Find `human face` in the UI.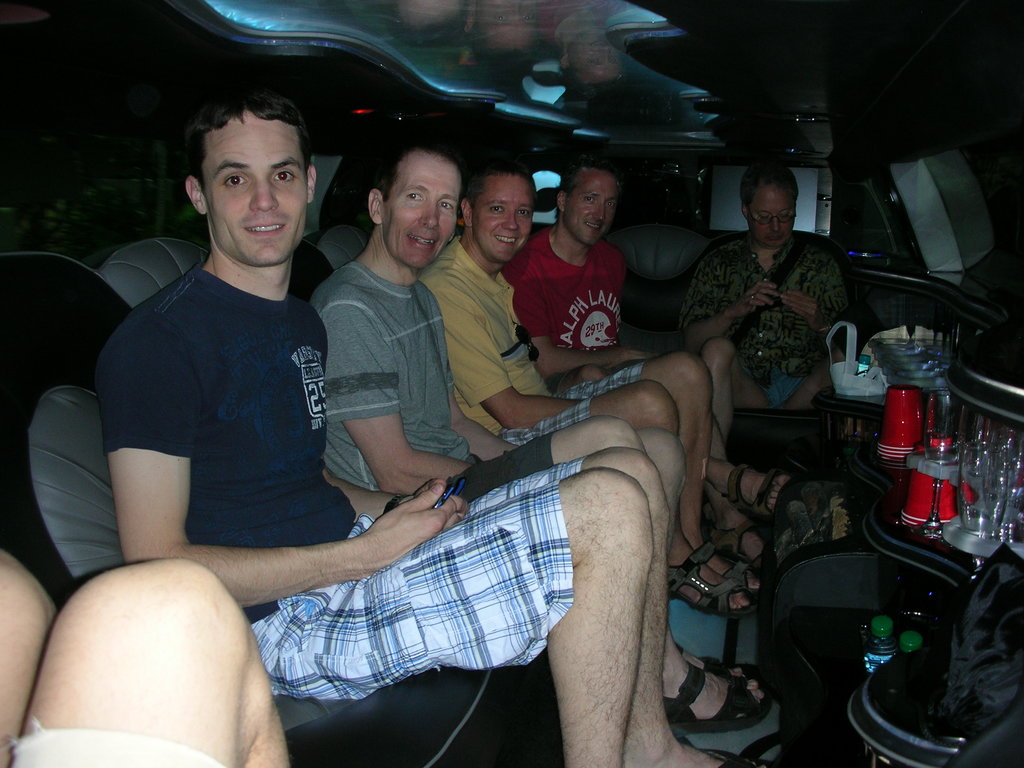
UI element at 198, 108, 308, 264.
